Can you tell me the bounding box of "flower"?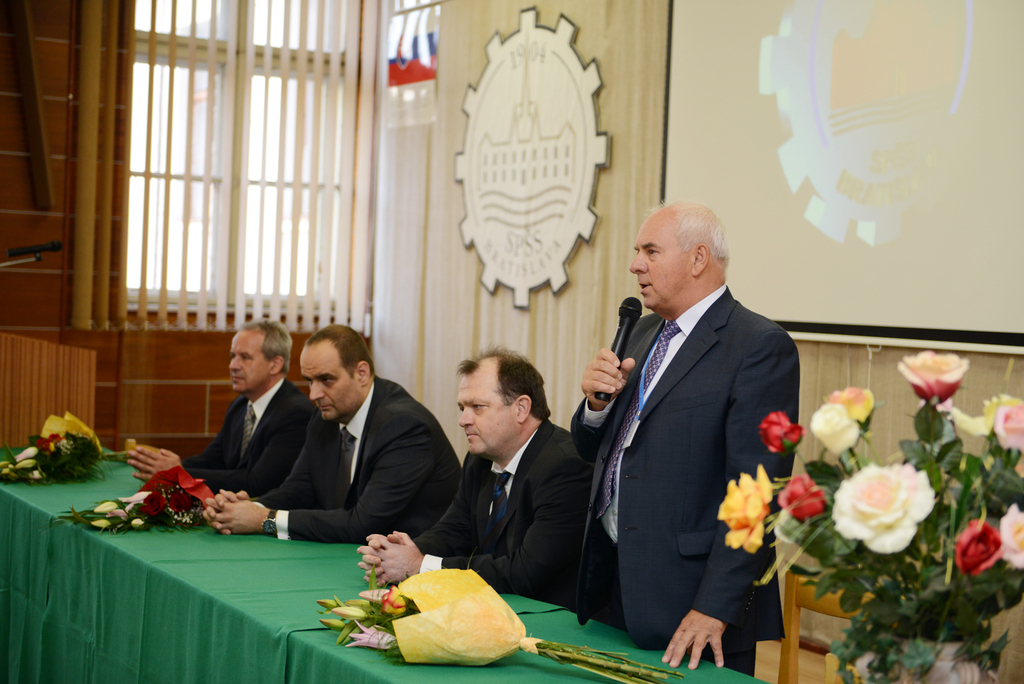
[x1=957, y1=519, x2=1001, y2=572].
